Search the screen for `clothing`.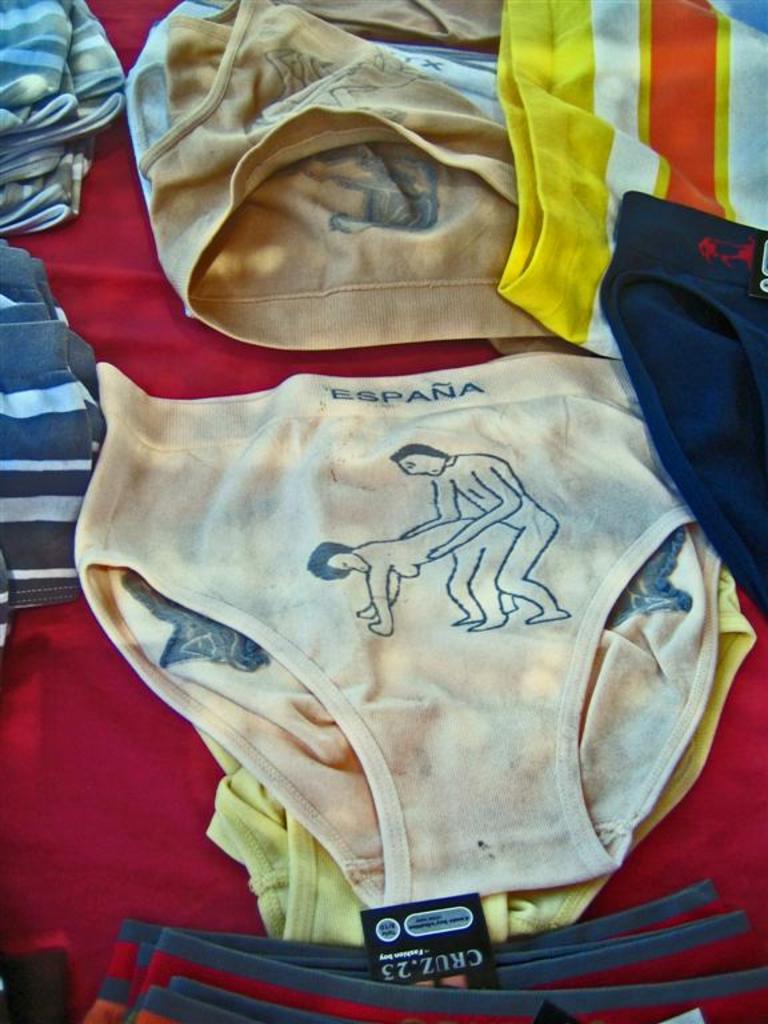
Found at crop(0, 247, 109, 659).
